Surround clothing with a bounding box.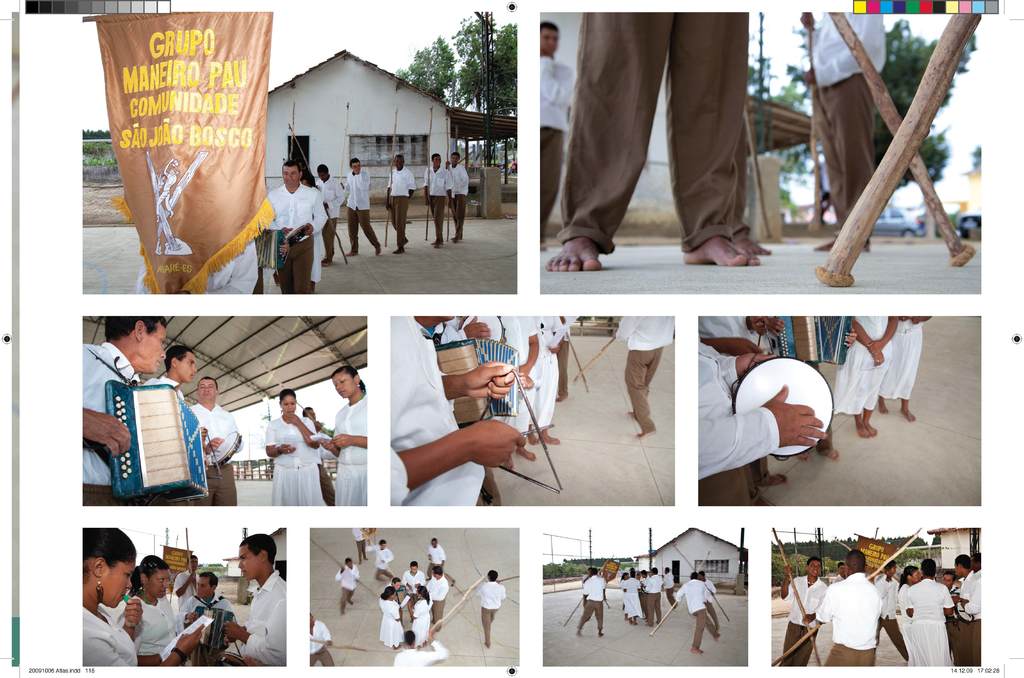
[225,567,286,667].
